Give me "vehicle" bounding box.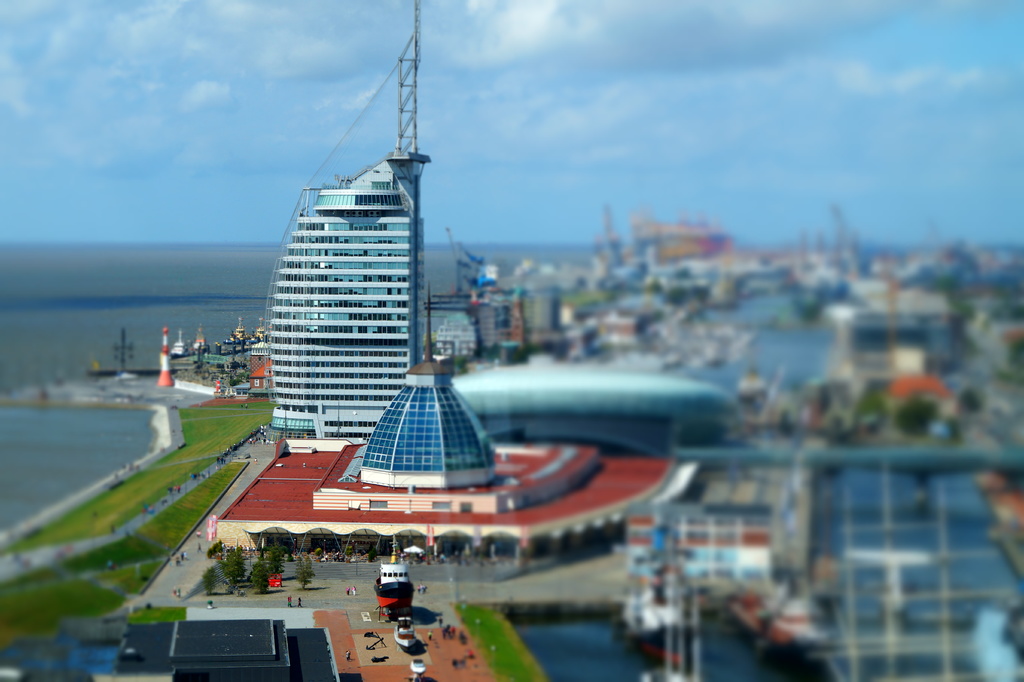
bbox=(391, 612, 417, 653).
